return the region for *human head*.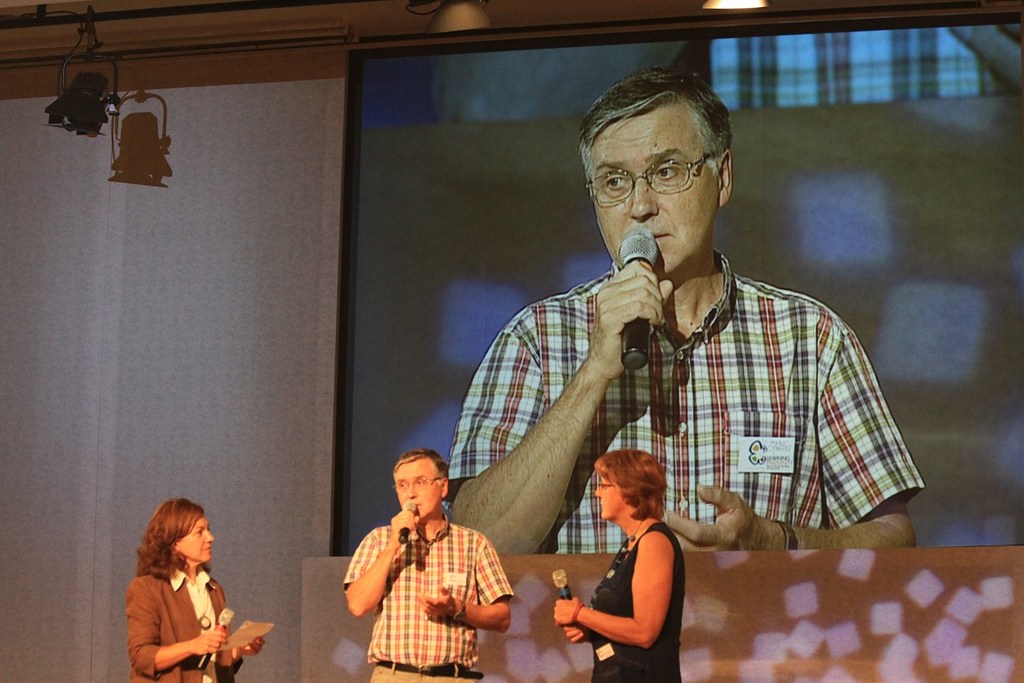
select_region(142, 494, 217, 564).
